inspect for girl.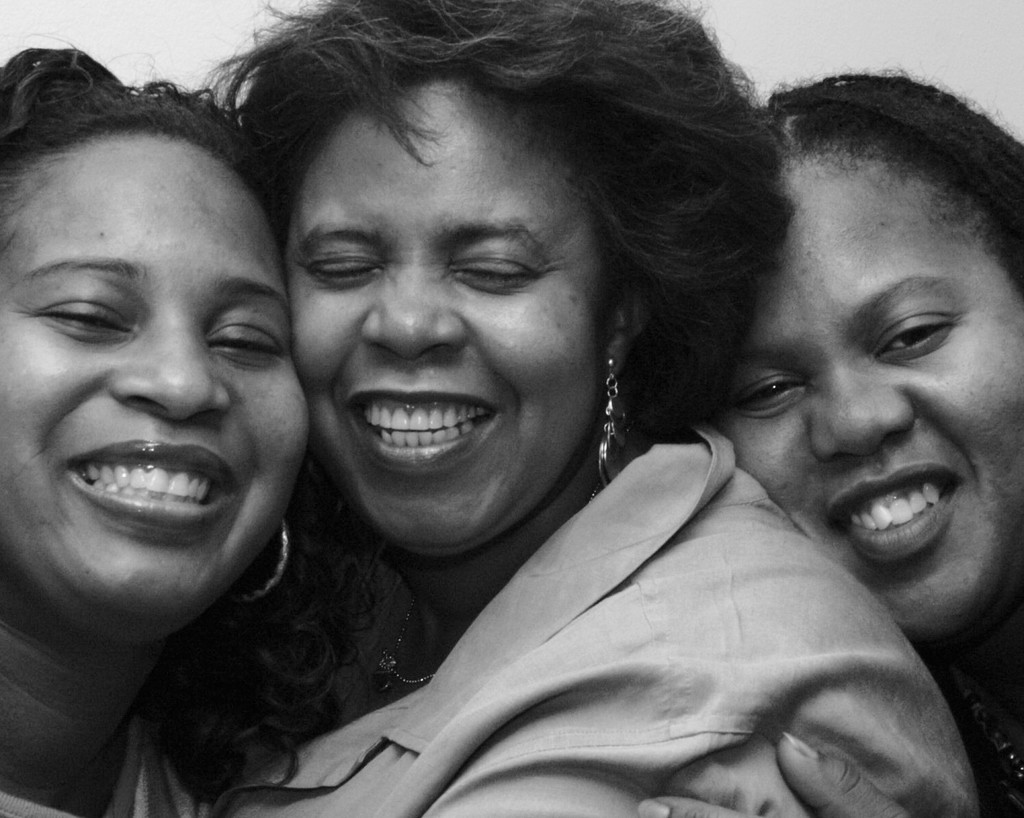
Inspection: box=[0, 23, 307, 817].
